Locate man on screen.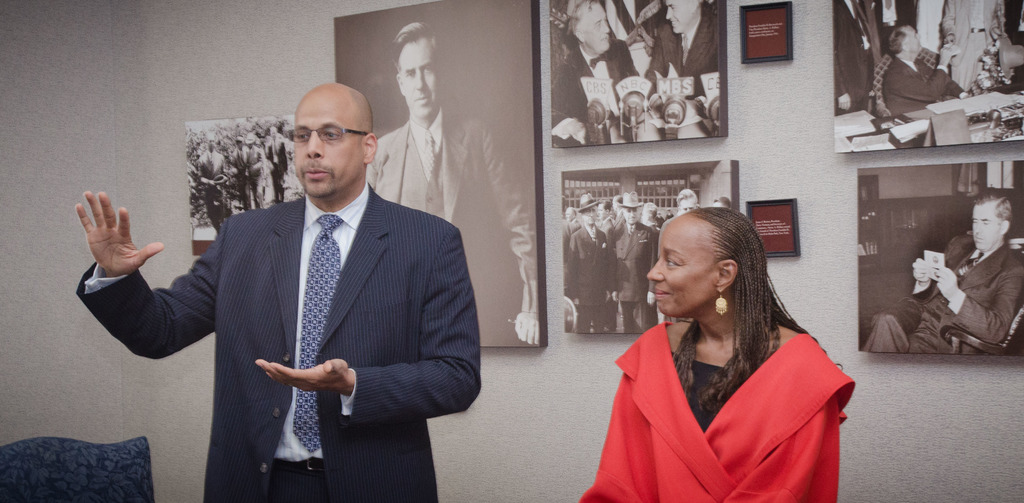
On screen at (x1=265, y1=128, x2=289, y2=208).
